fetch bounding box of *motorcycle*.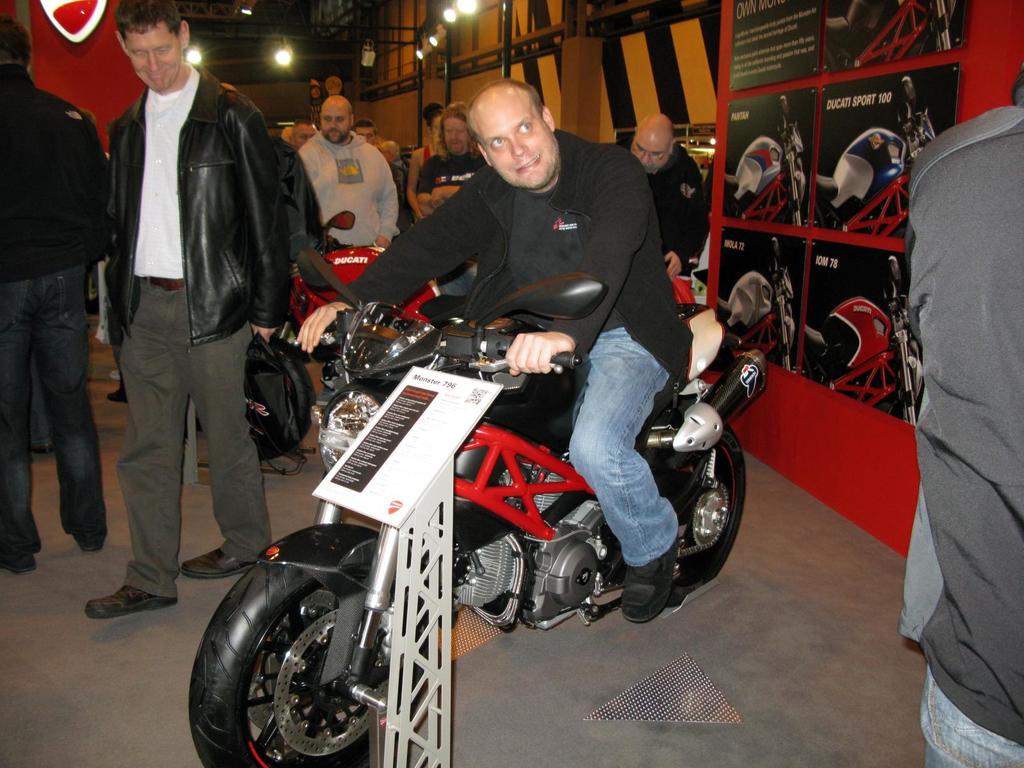
Bbox: {"left": 724, "top": 93, "right": 809, "bottom": 224}.
